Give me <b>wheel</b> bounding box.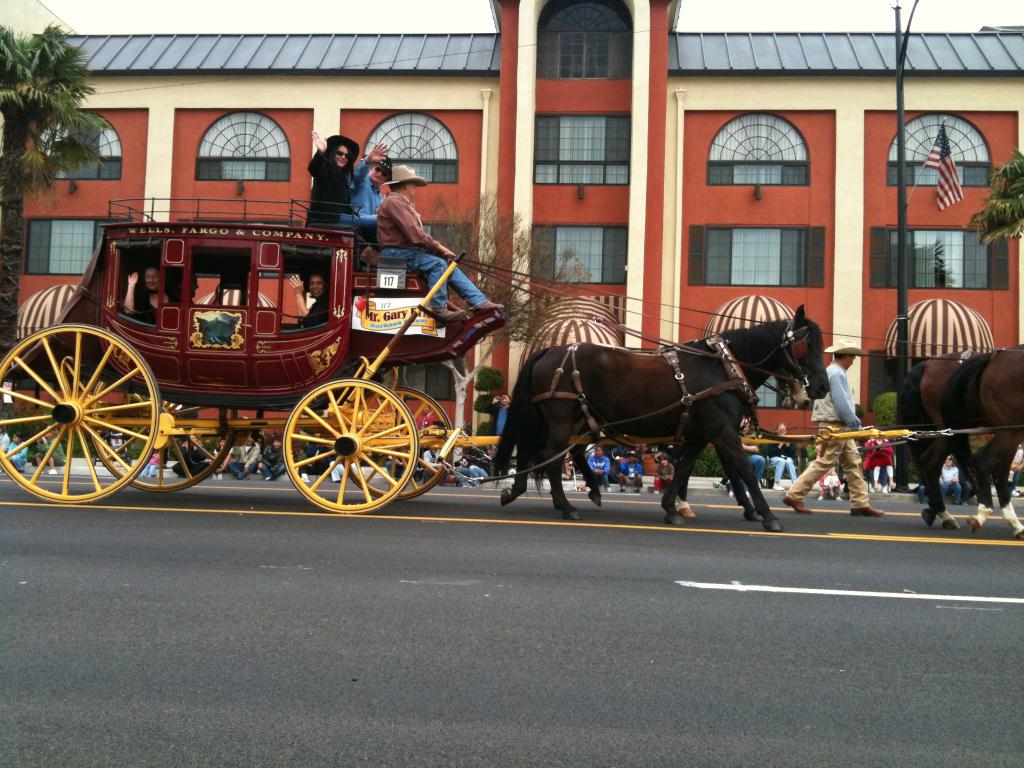
344/387/453/502.
